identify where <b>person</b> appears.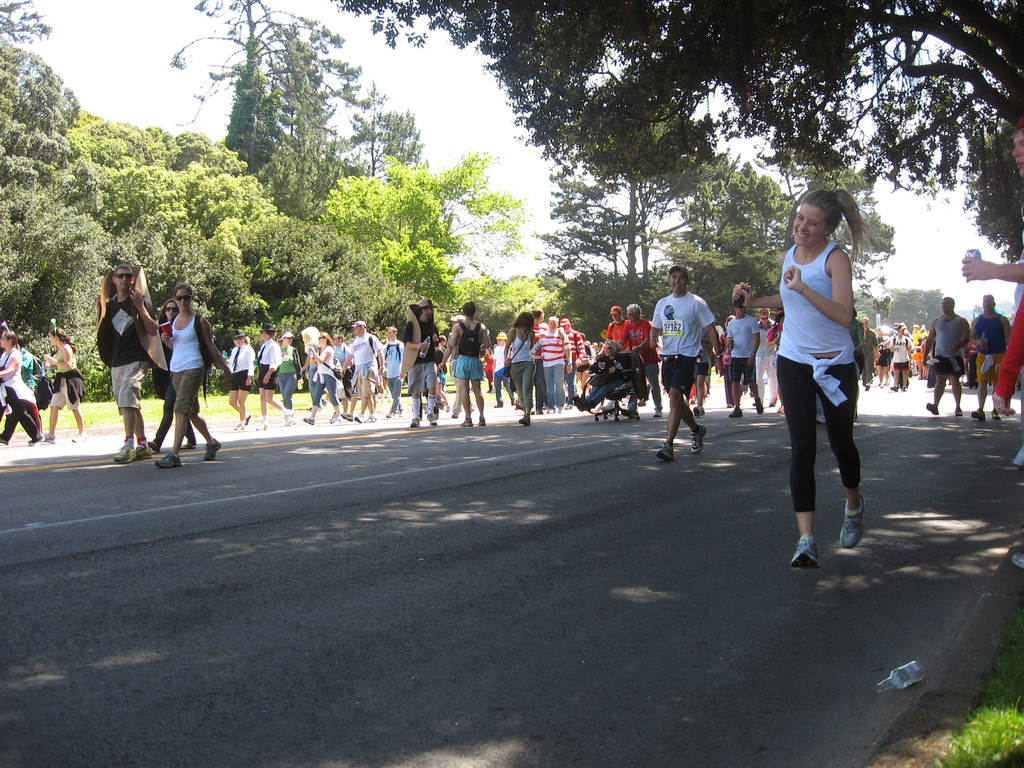
Appears at select_region(646, 261, 730, 458).
